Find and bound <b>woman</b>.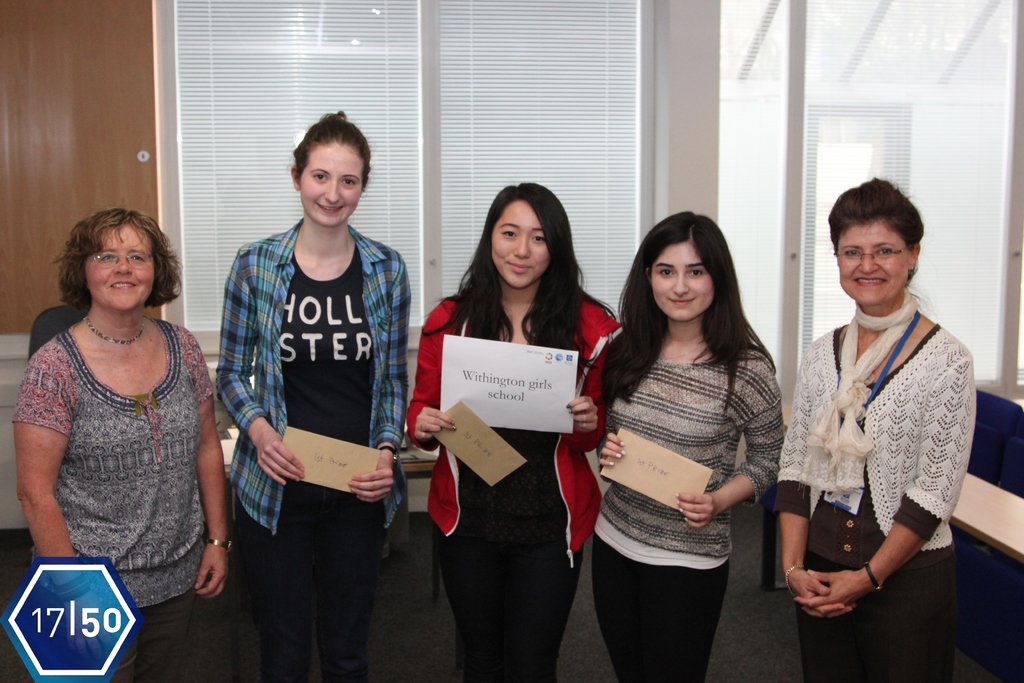
Bound: x1=214, y1=111, x2=410, y2=682.
